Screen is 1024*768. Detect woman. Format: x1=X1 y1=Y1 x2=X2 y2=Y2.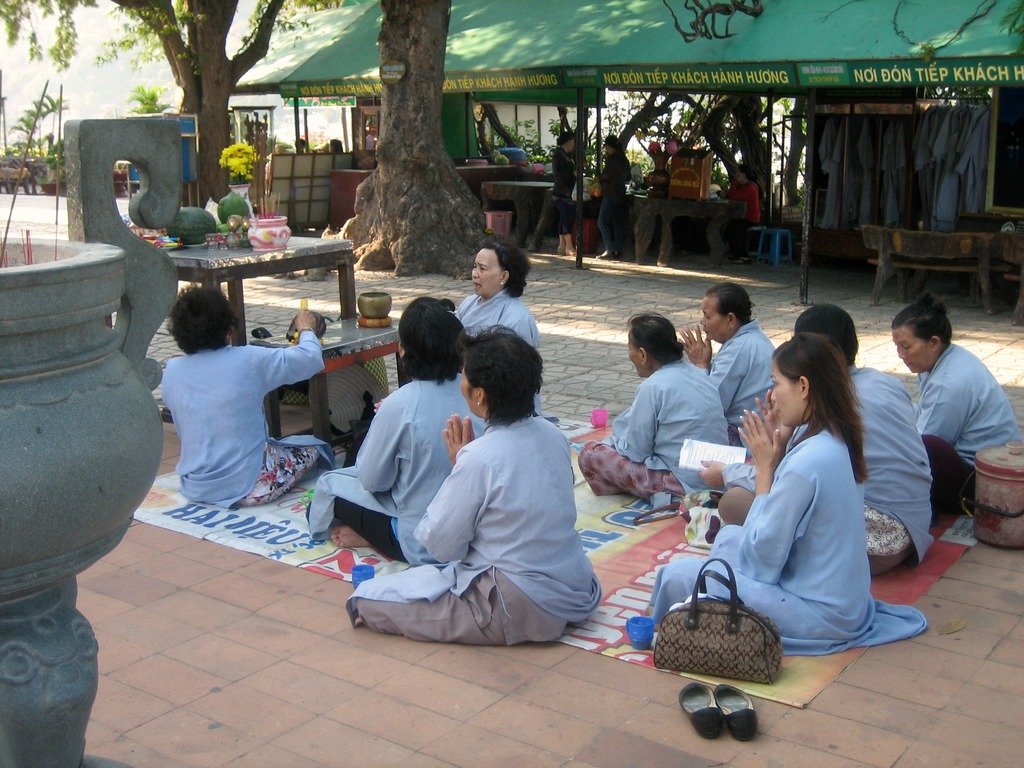
x1=572 y1=311 x2=737 y2=503.
